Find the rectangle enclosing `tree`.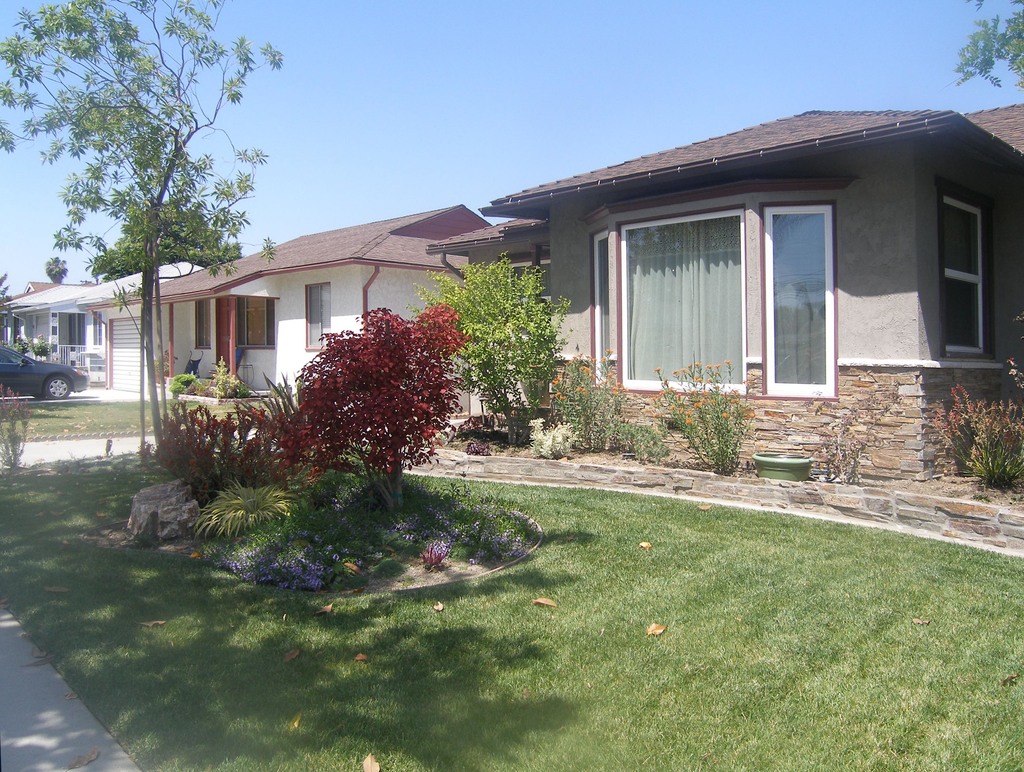
{"x1": 40, "y1": 111, "x2": 253, "y2": 418}.
